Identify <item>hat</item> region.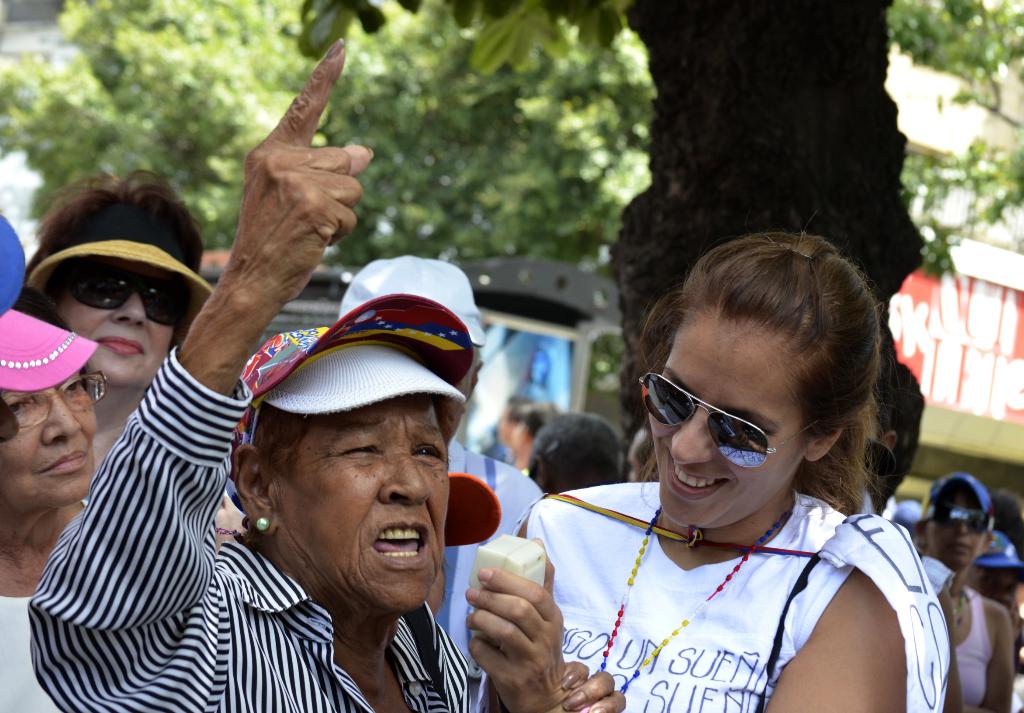
Region: 0,208,91,393.
